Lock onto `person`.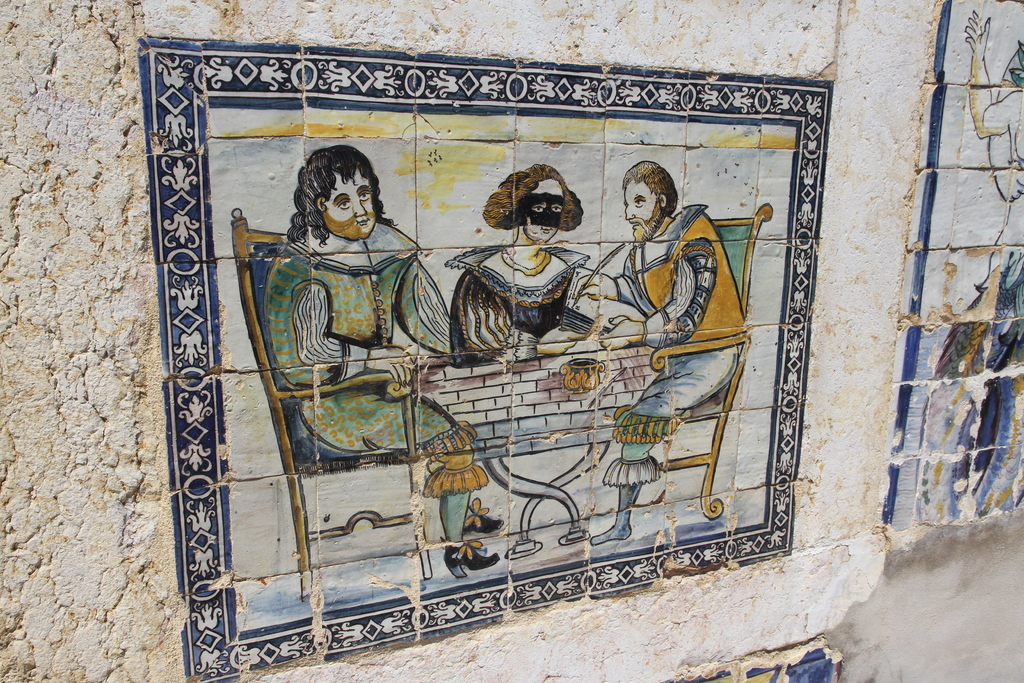
Locked: x1=569 y1=160 x2=748 y2=544.
